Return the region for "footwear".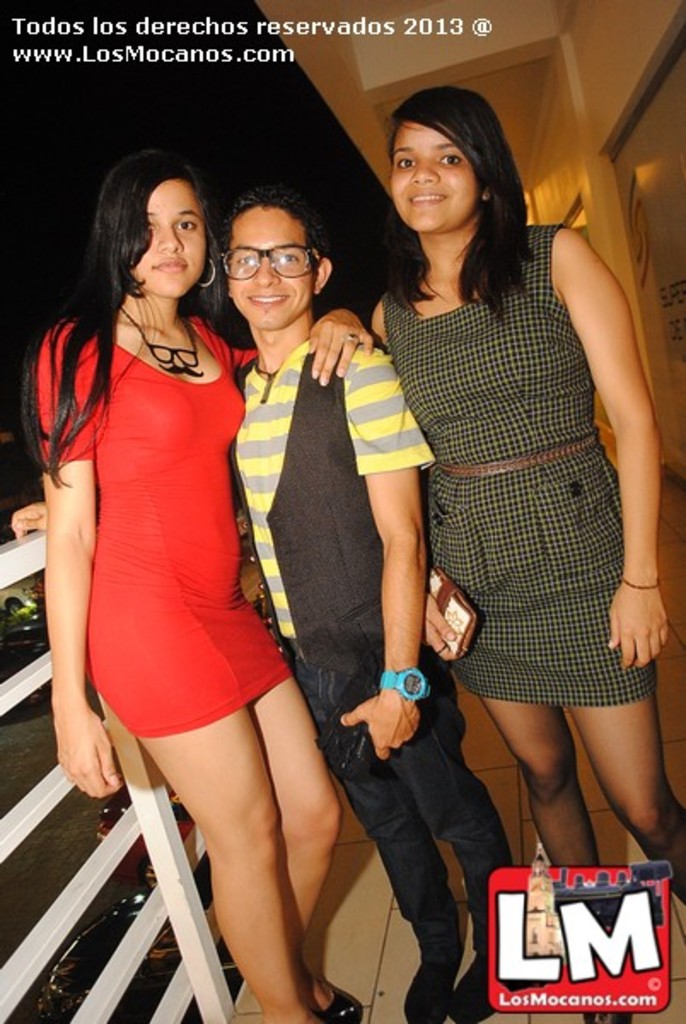
box(299, 981, 362, 1022).
